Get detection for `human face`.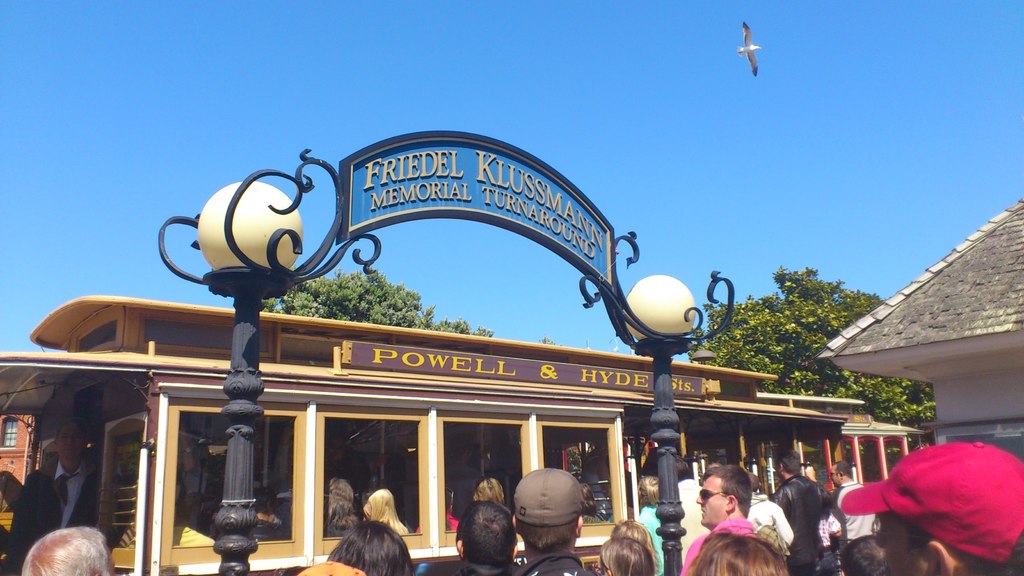
Detection: {"left": 692, "top": 473, "right": 735, "bottom": 524}.
